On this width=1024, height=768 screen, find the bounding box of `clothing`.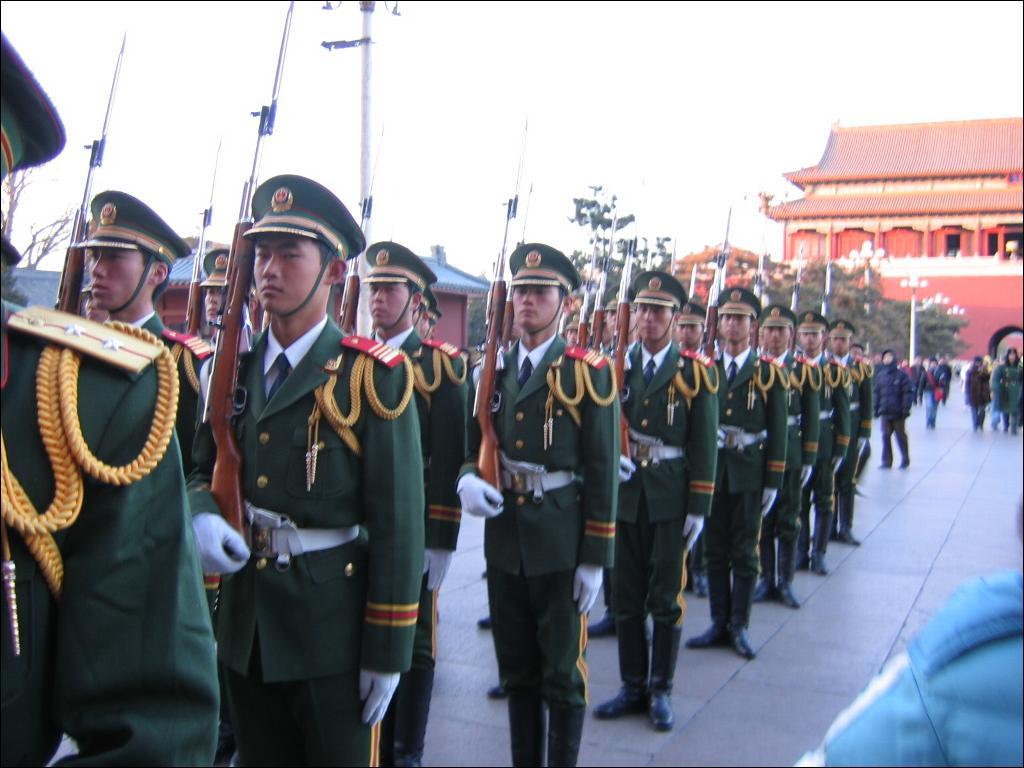
Bounding box: {"x1": 626, "y1": 271, "x2": 678, "y2": 306}.
